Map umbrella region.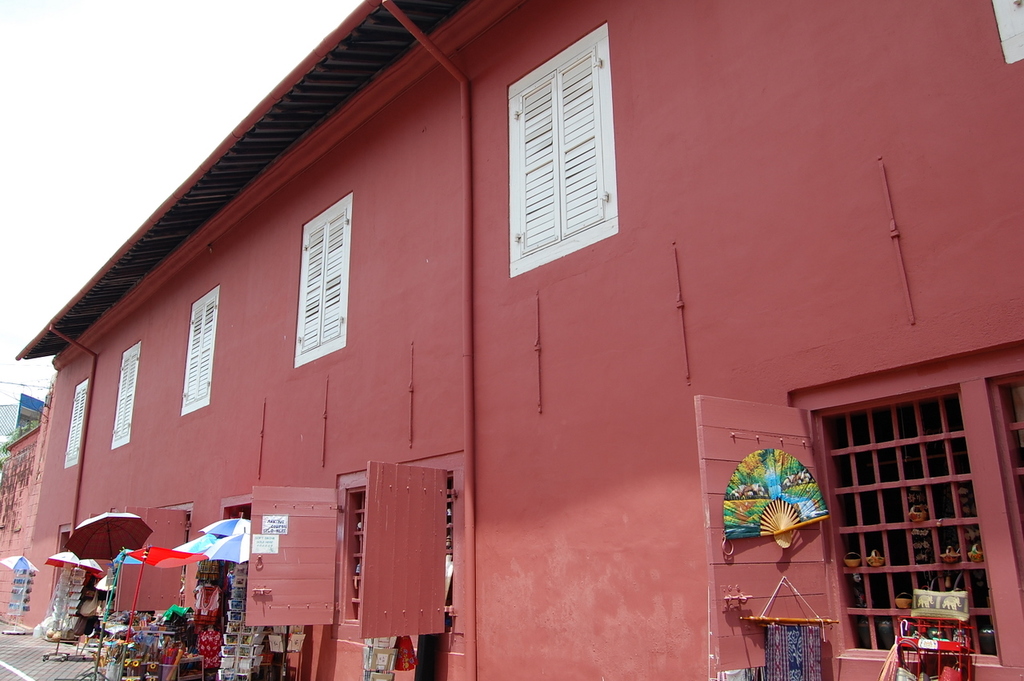
Mapped to {"x1": 200, "y1": 510, "x2": 254, "y2": 536}.
